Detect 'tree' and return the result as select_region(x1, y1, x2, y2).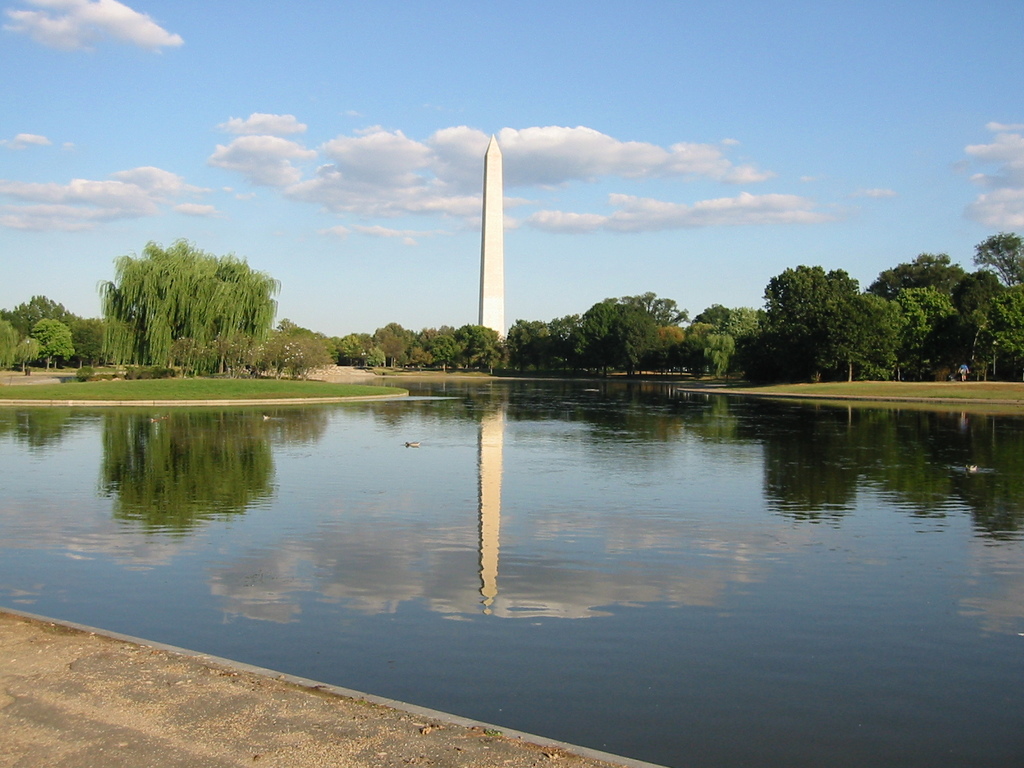
select_region(524, 319, 552, 371).
